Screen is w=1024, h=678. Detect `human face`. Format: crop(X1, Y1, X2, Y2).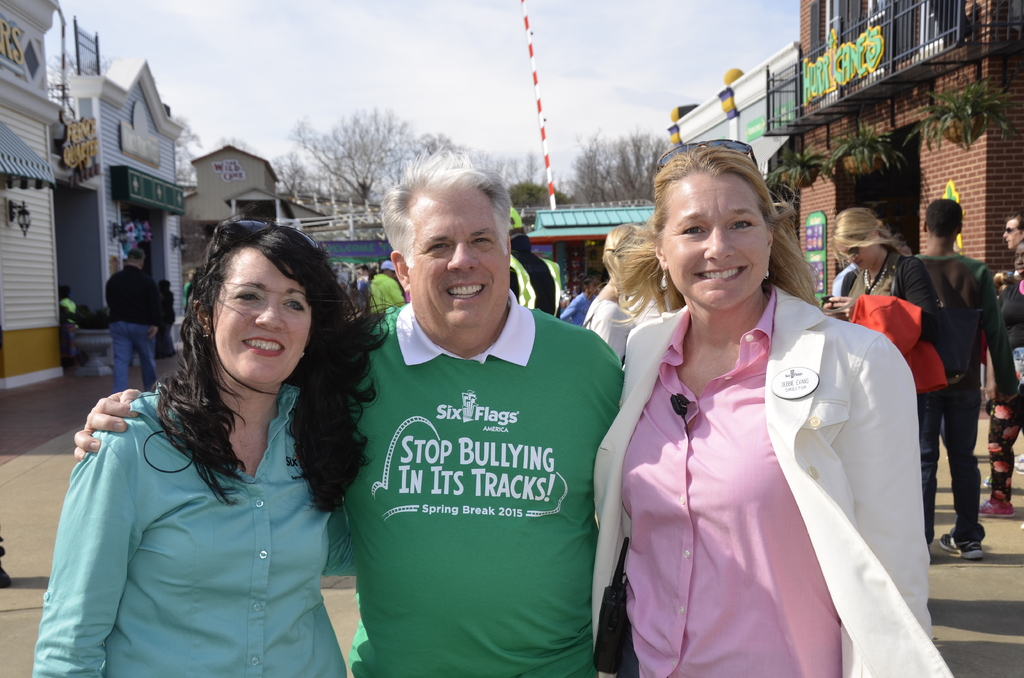
crop(660, 169, 769, 312).
